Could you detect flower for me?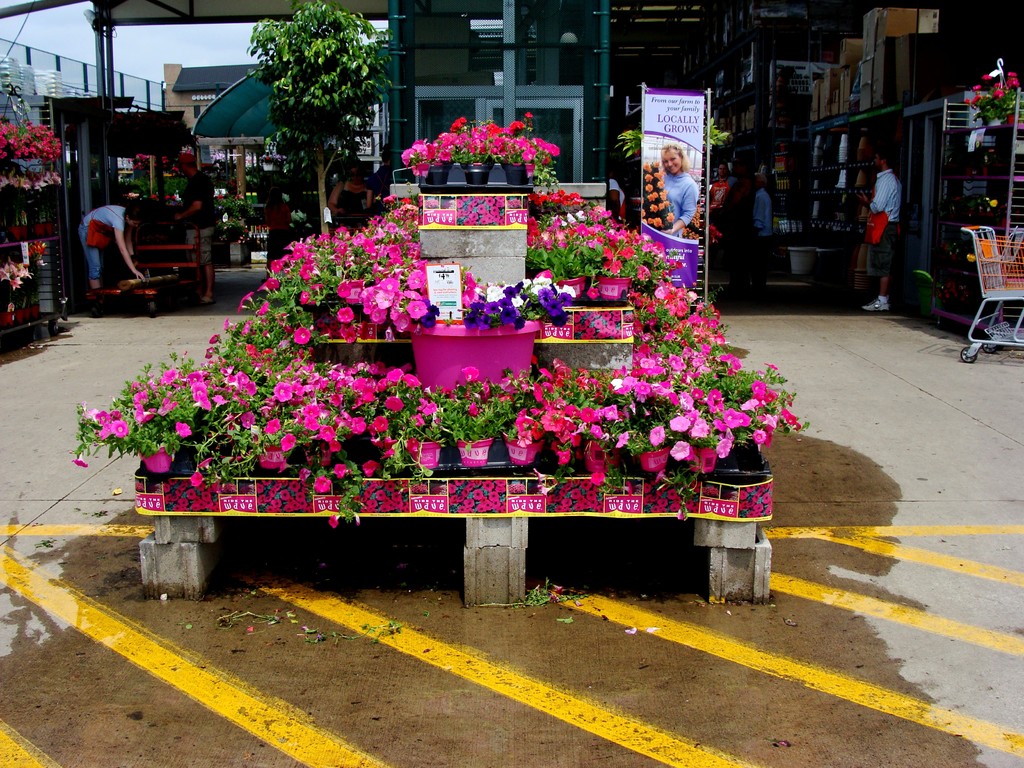
Detection result: crop(969, 82, 980, 93).
